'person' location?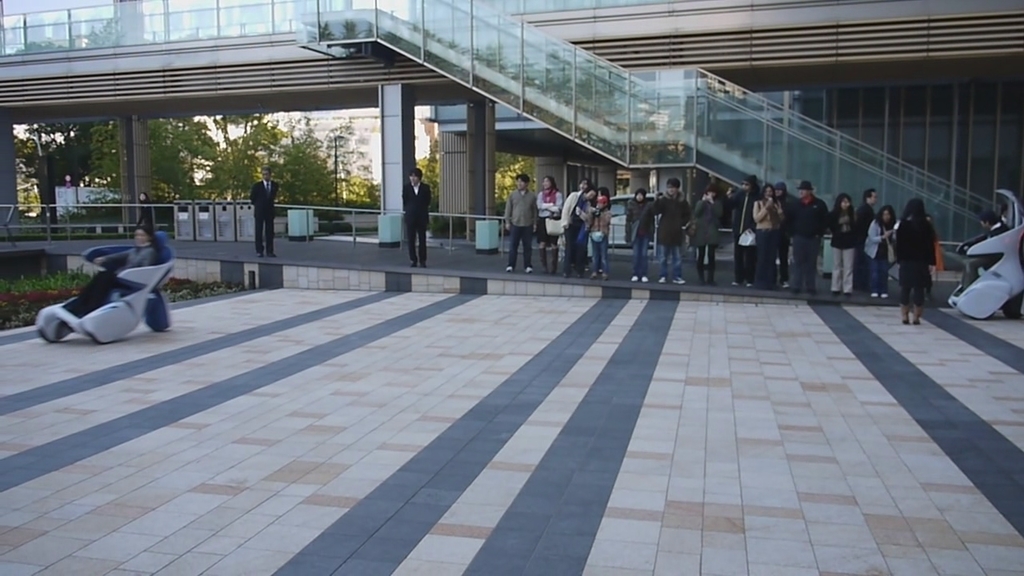
645:173:694:289
